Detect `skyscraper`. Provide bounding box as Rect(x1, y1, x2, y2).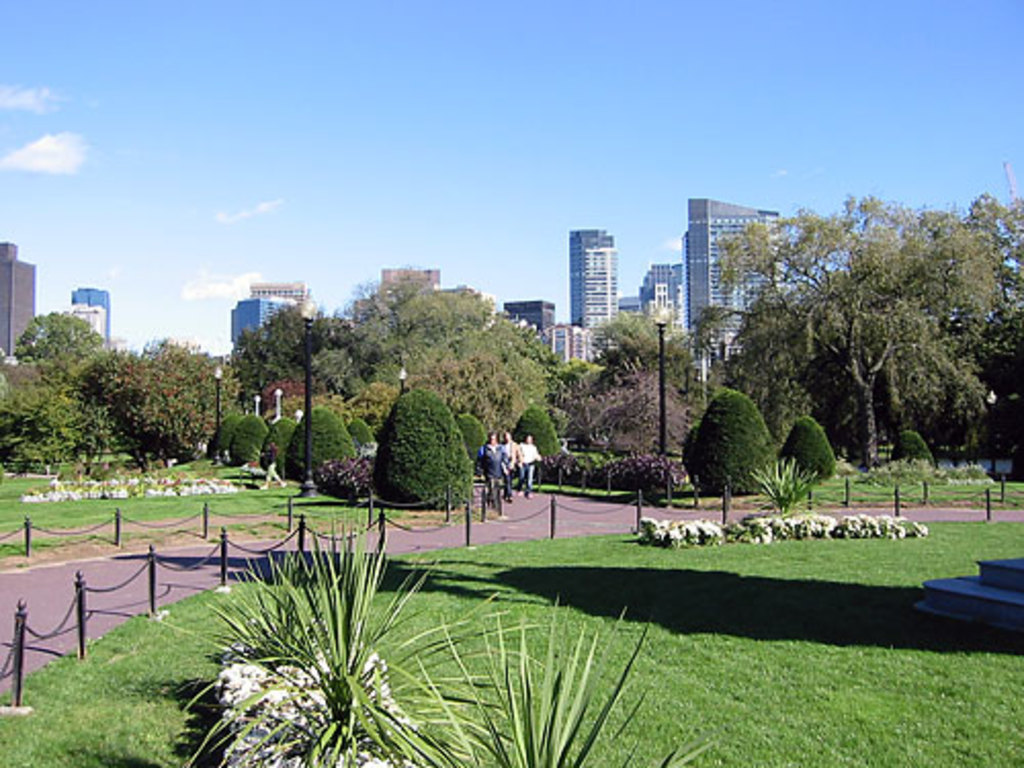
Rect(229, 293, 285, 360).
